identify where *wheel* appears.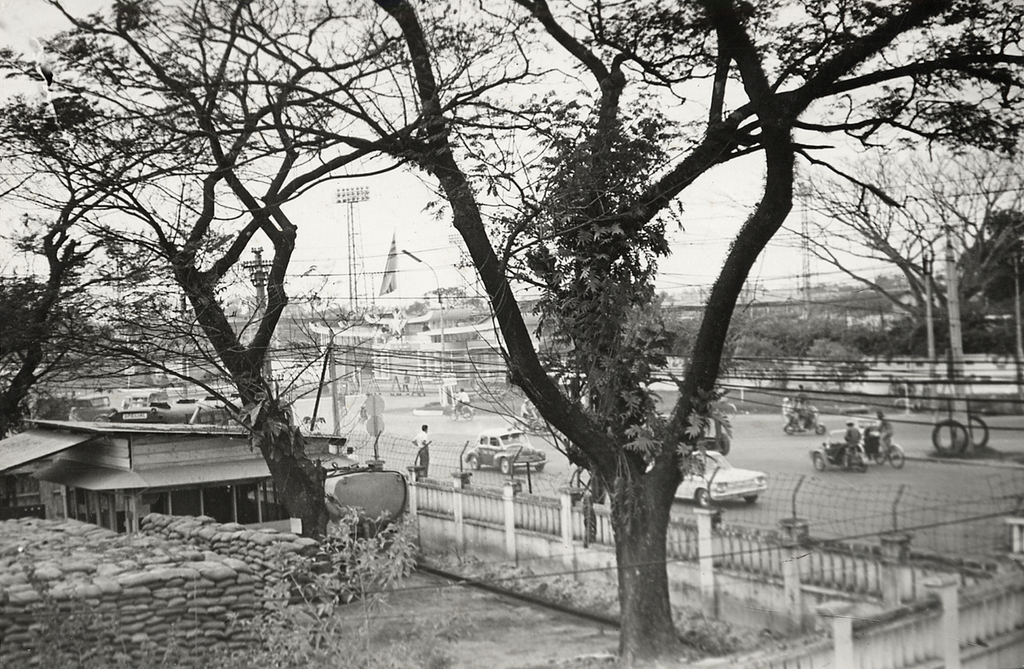
Appears at bbox=[814, 429, 826, 435].
